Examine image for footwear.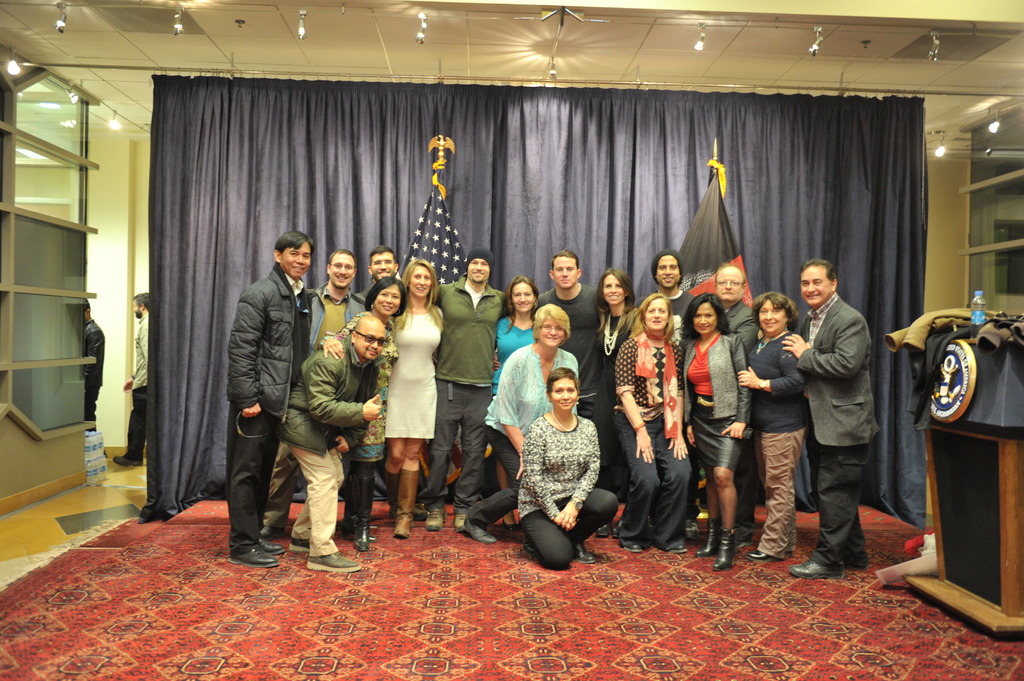
Examination result: select_region(353, 477, 376, 552).
